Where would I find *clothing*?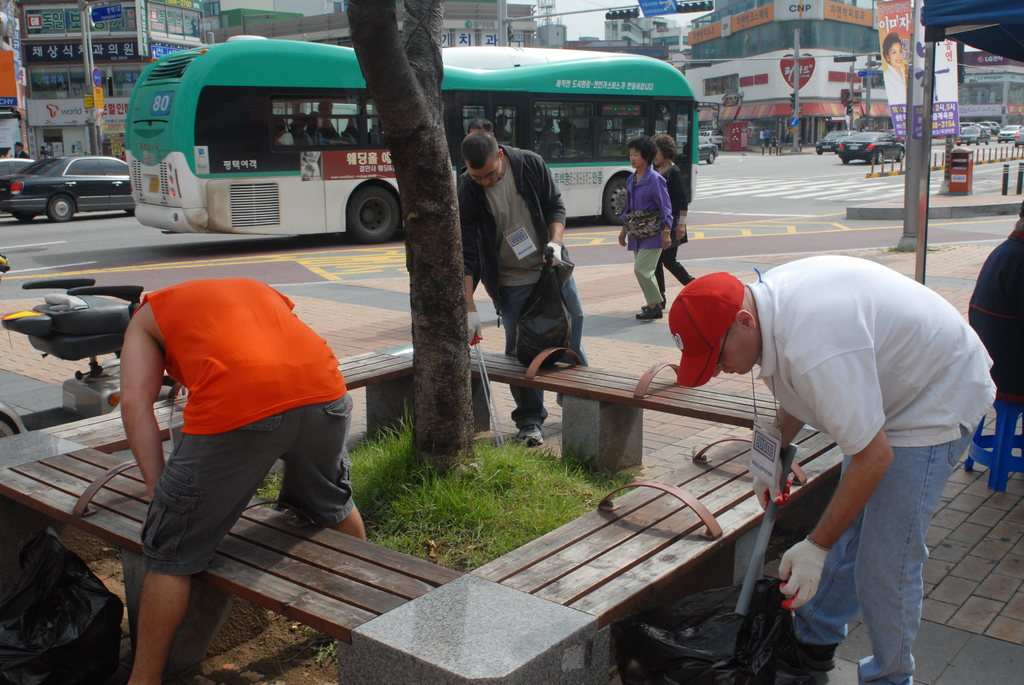
At locate(618, 167, 669, 247).
